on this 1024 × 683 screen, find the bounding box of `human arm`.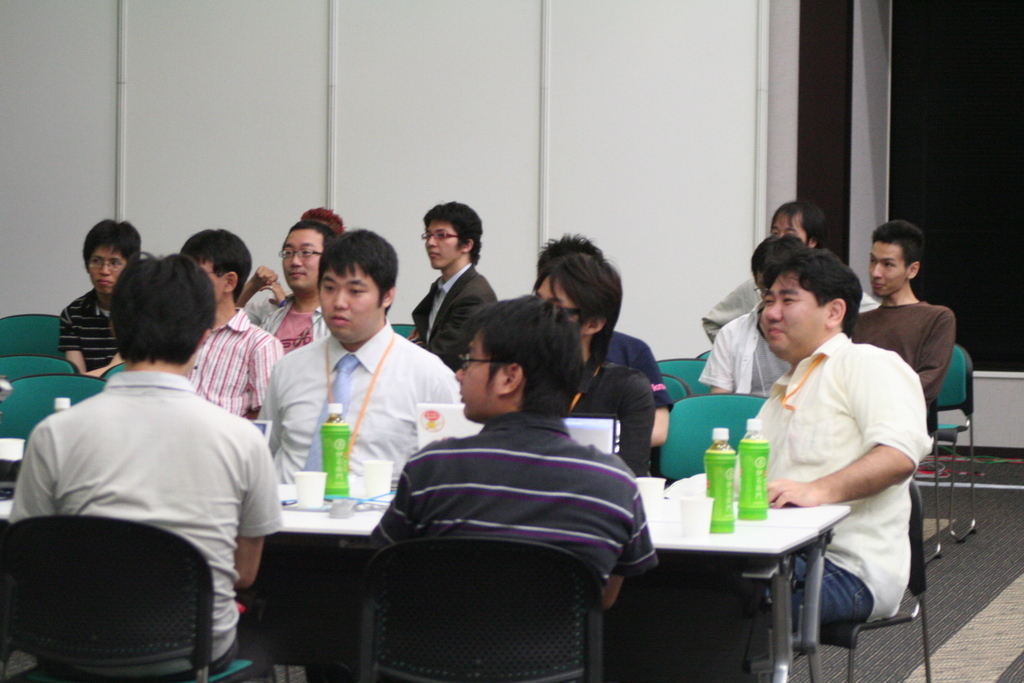
Bounding box: x1=233, y1=262, x2=277, y2=320.
